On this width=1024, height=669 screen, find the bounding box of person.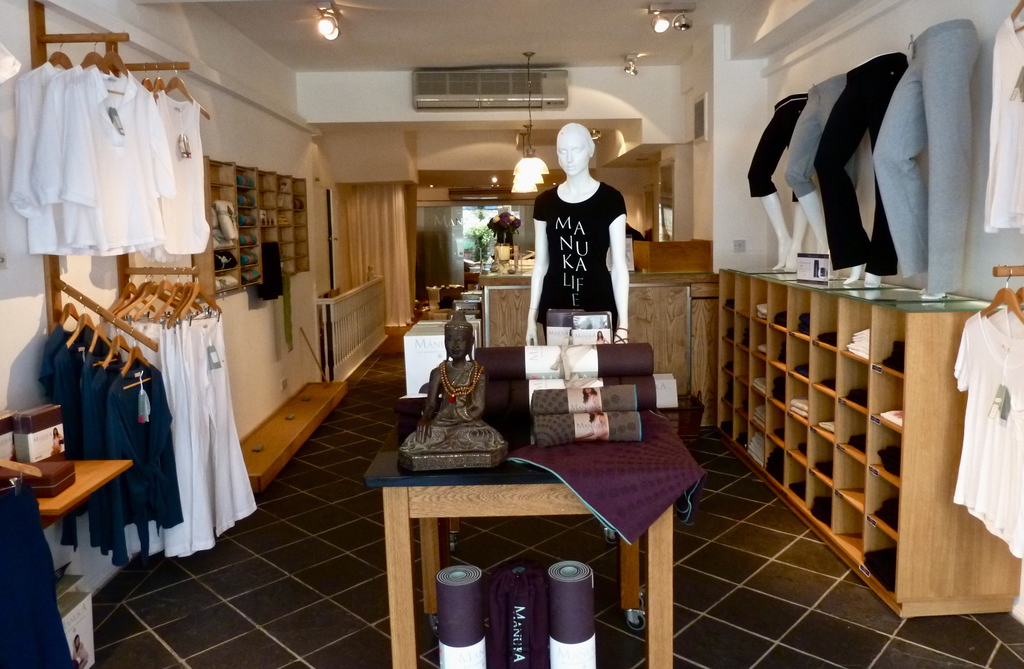
Bounding box: rect(594, 330, 609, 343).
